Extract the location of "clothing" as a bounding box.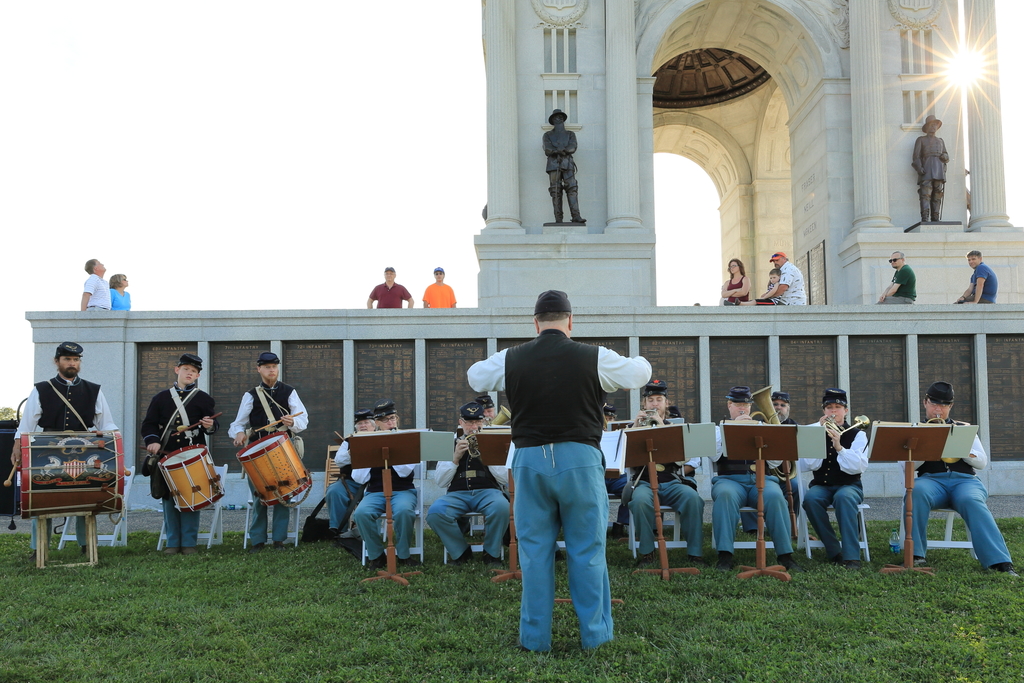
bbox=(111, 286, 133, 310).
